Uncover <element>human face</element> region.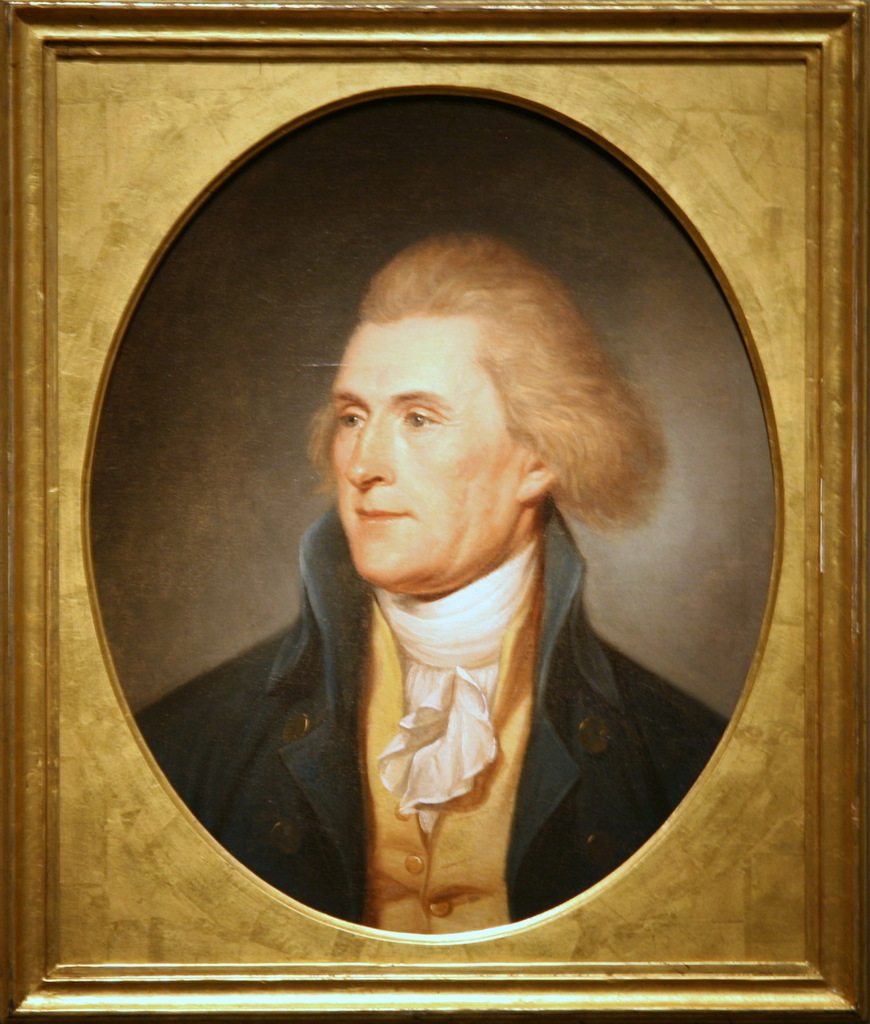
Uncovered: (327,314,529,582).
